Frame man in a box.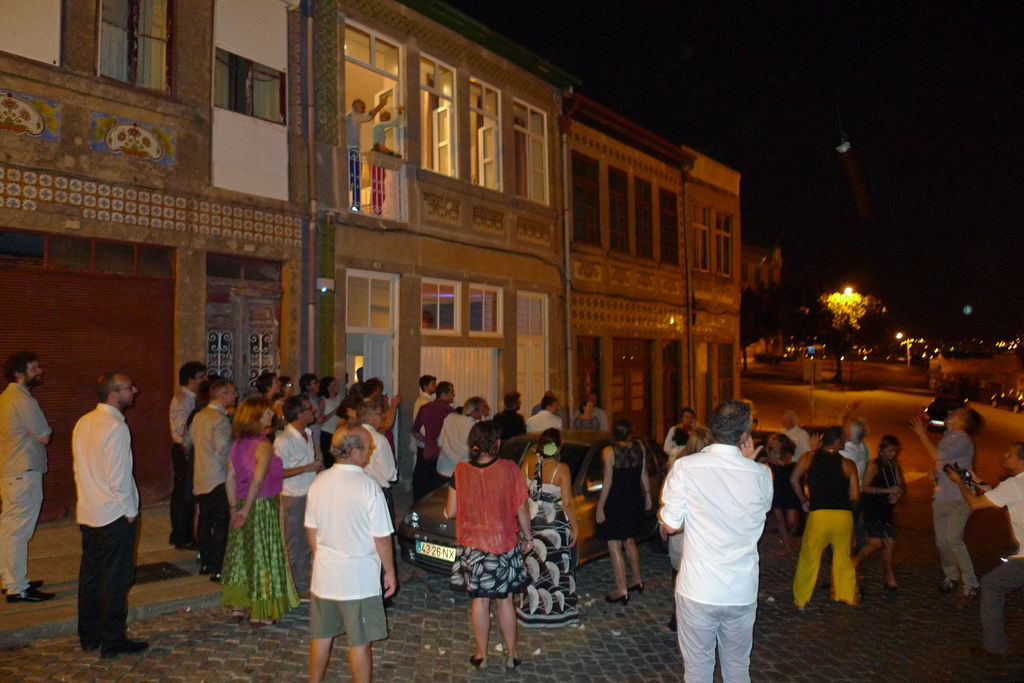
[x1=195, y1=374, x2=243, y2=584].
